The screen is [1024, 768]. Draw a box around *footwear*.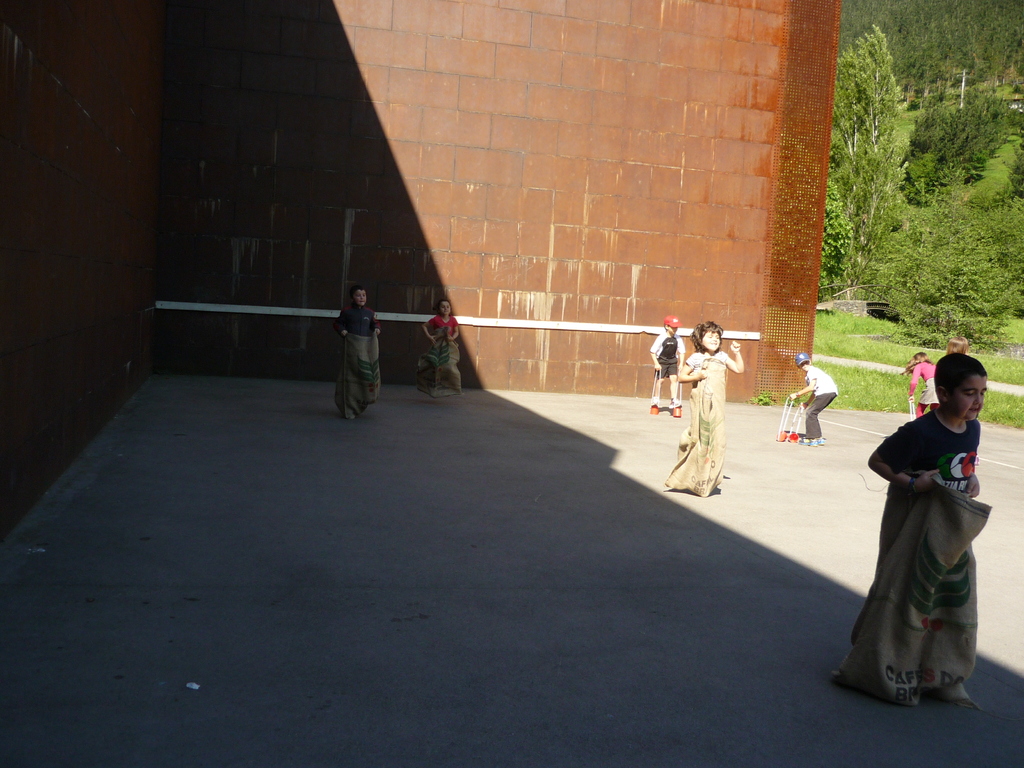
box=[669, 394, 680, 406].
